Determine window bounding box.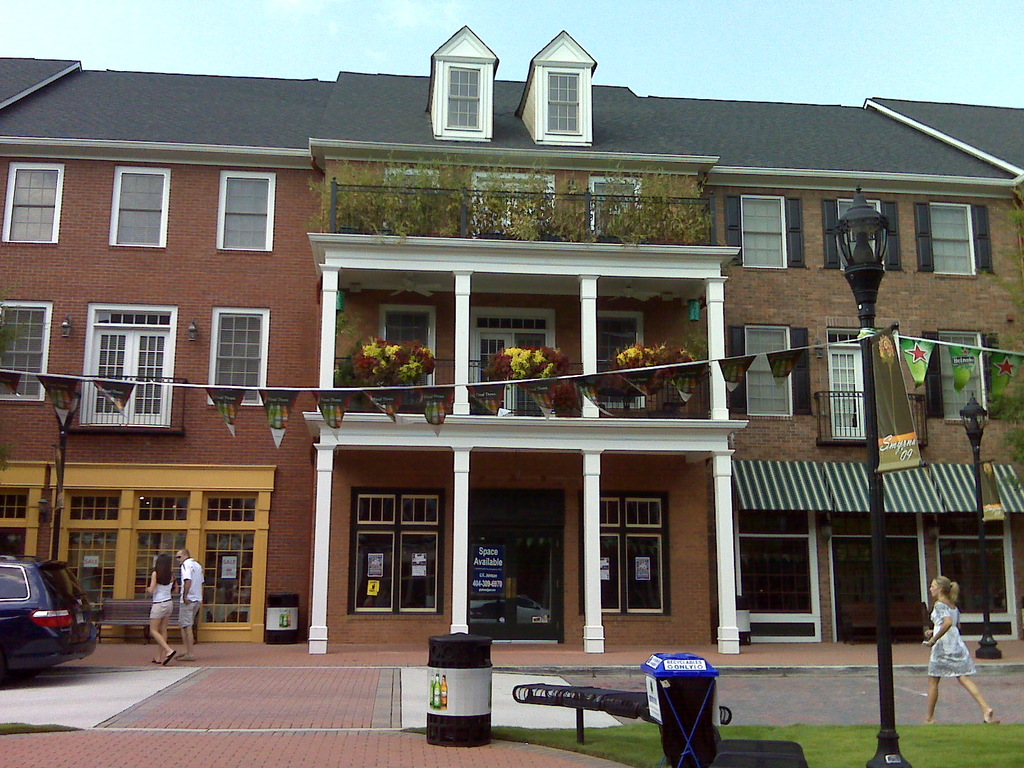
Determined: BBox(115, 164, 170, 247).
